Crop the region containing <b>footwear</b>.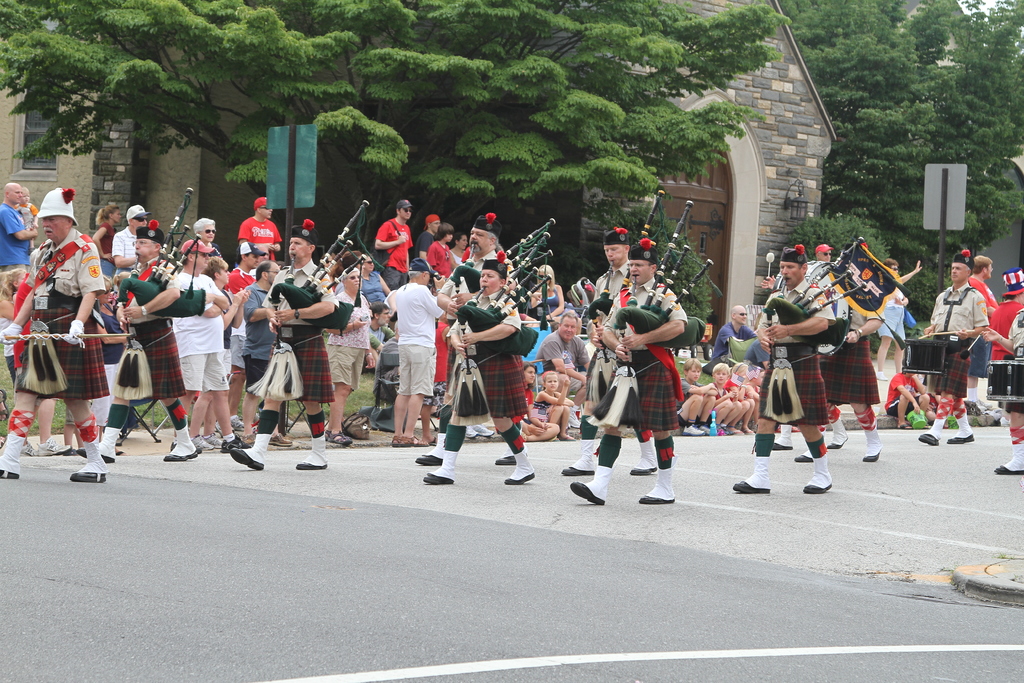
Crop region: select_region(948, 428, 978, 441).
